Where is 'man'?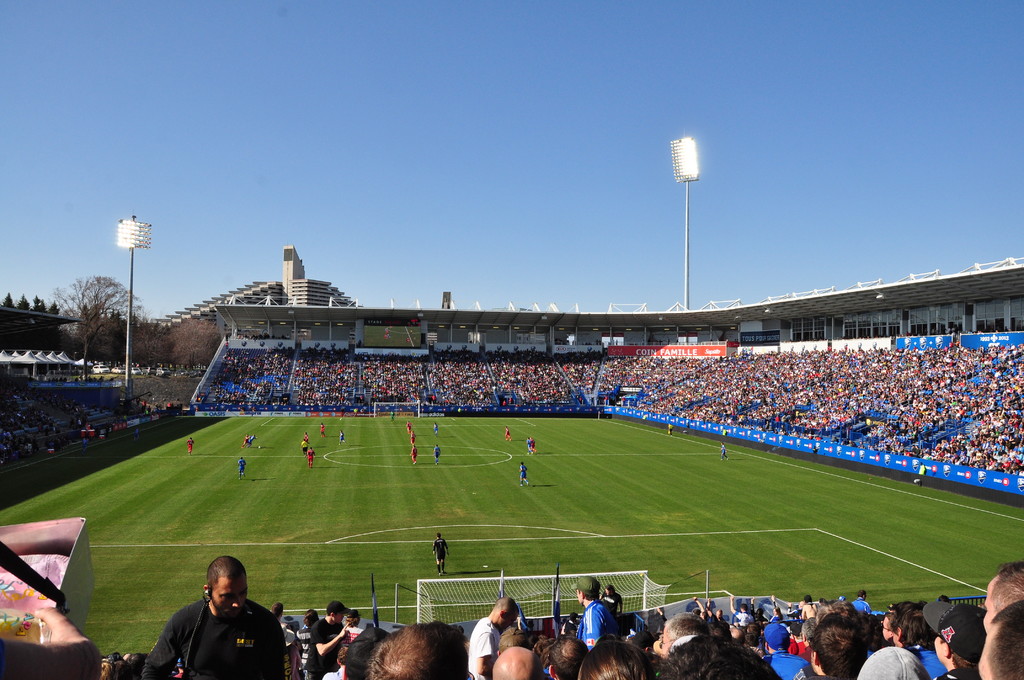
crop(273, 603, 294, 679).
